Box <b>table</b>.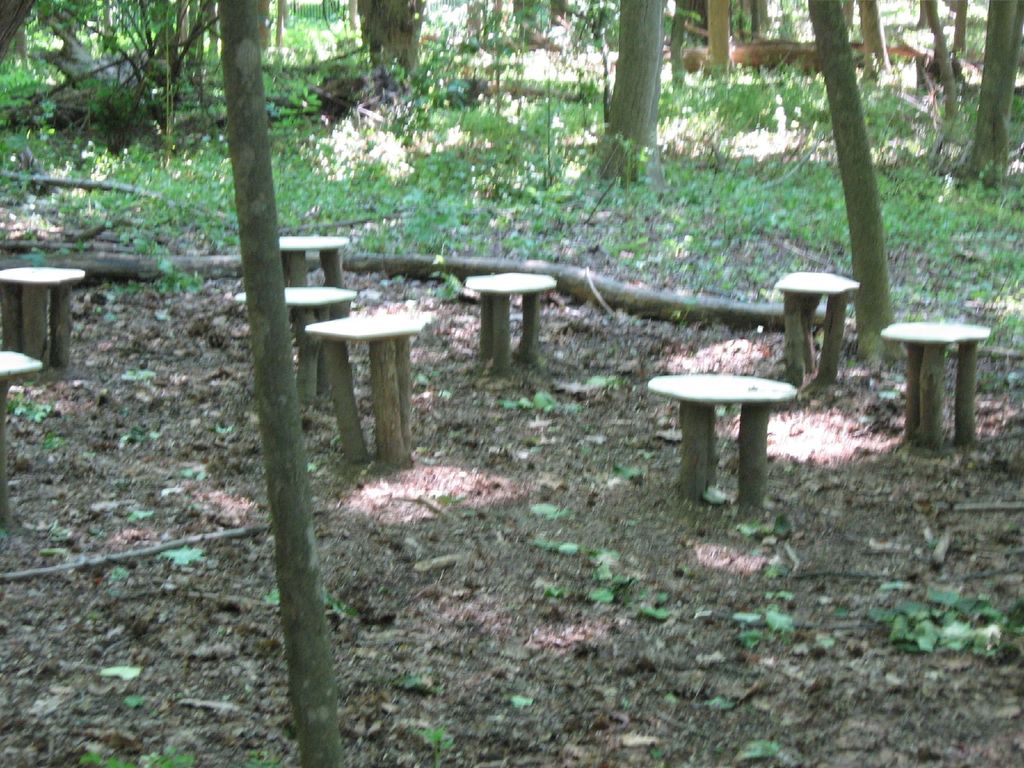
x1=279, y1=237, x2=346, y2=287.
